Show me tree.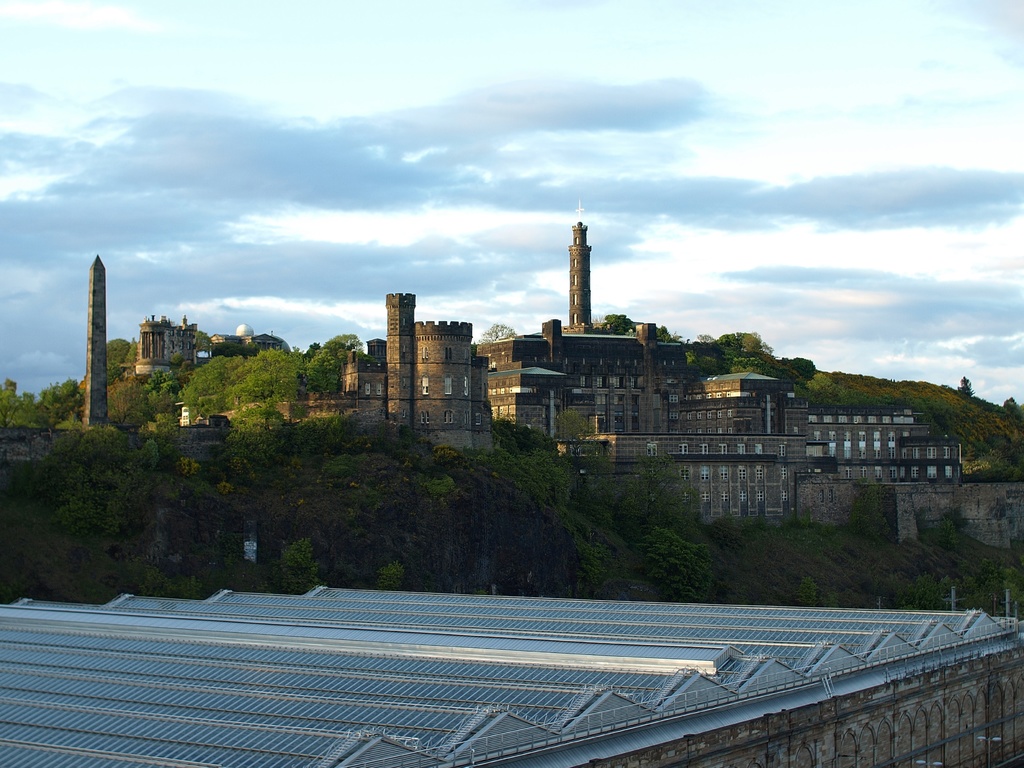
tree is here: box(751, 331, 774, 352).
